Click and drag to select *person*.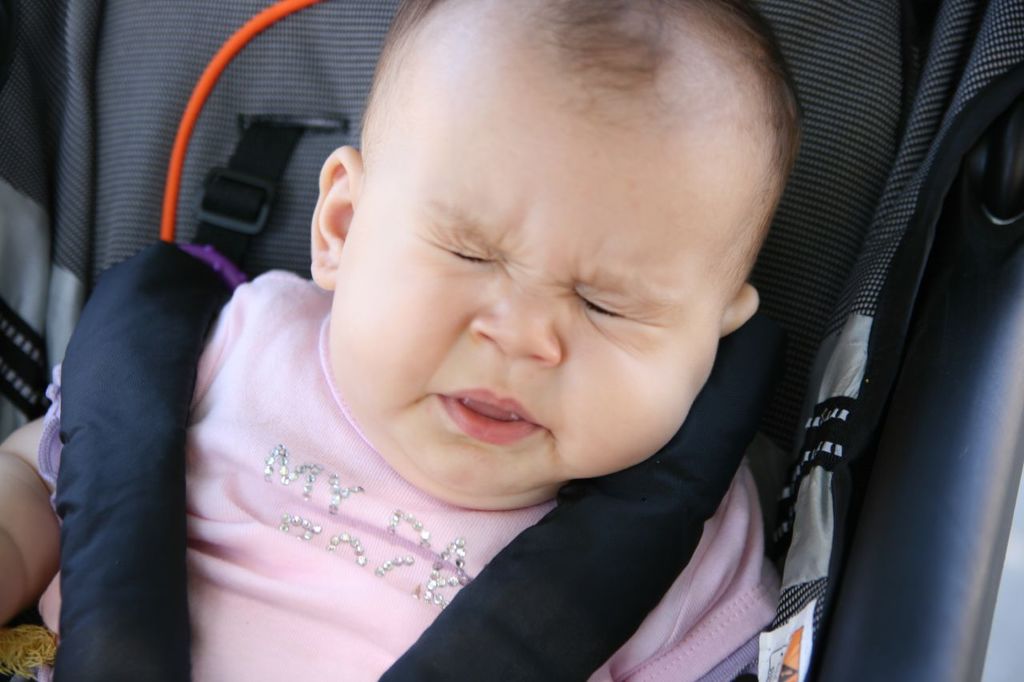
Selection: left=111, top=0, right=886, bottom=681.
